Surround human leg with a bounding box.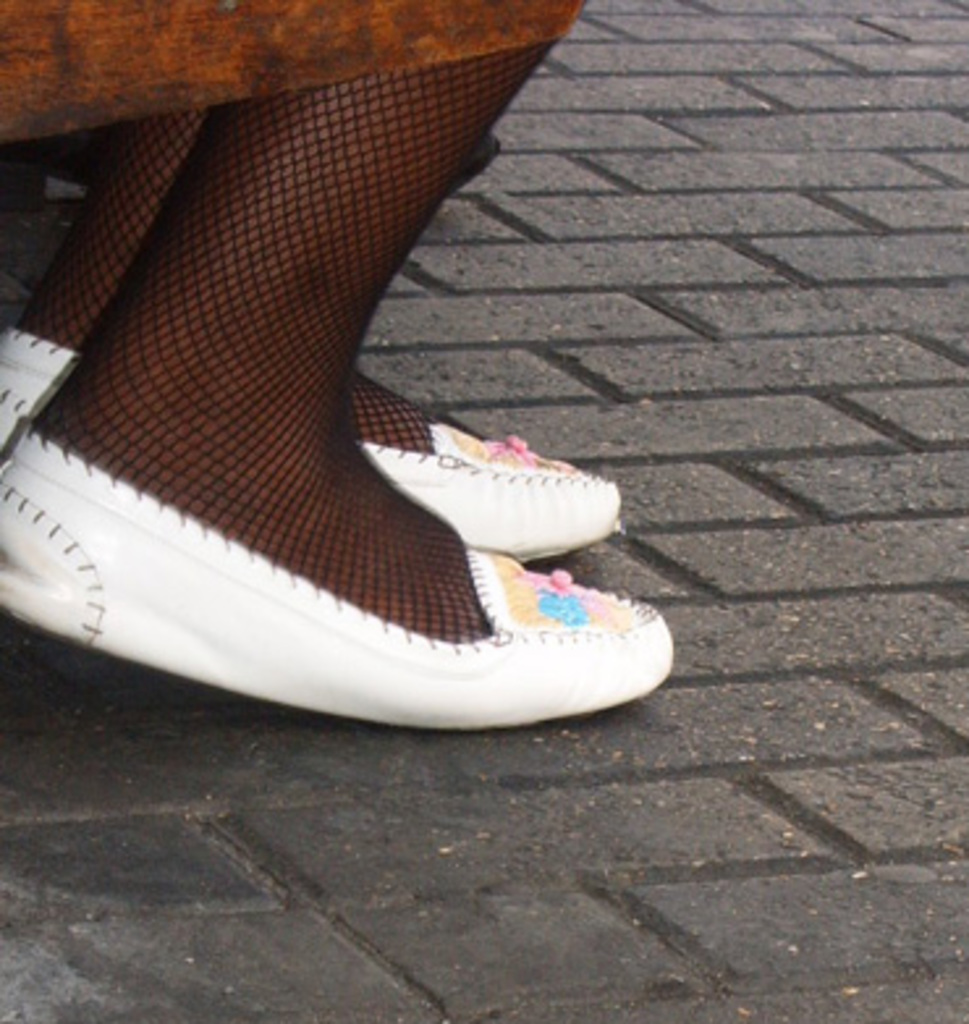
0, 3, 681, 725.
